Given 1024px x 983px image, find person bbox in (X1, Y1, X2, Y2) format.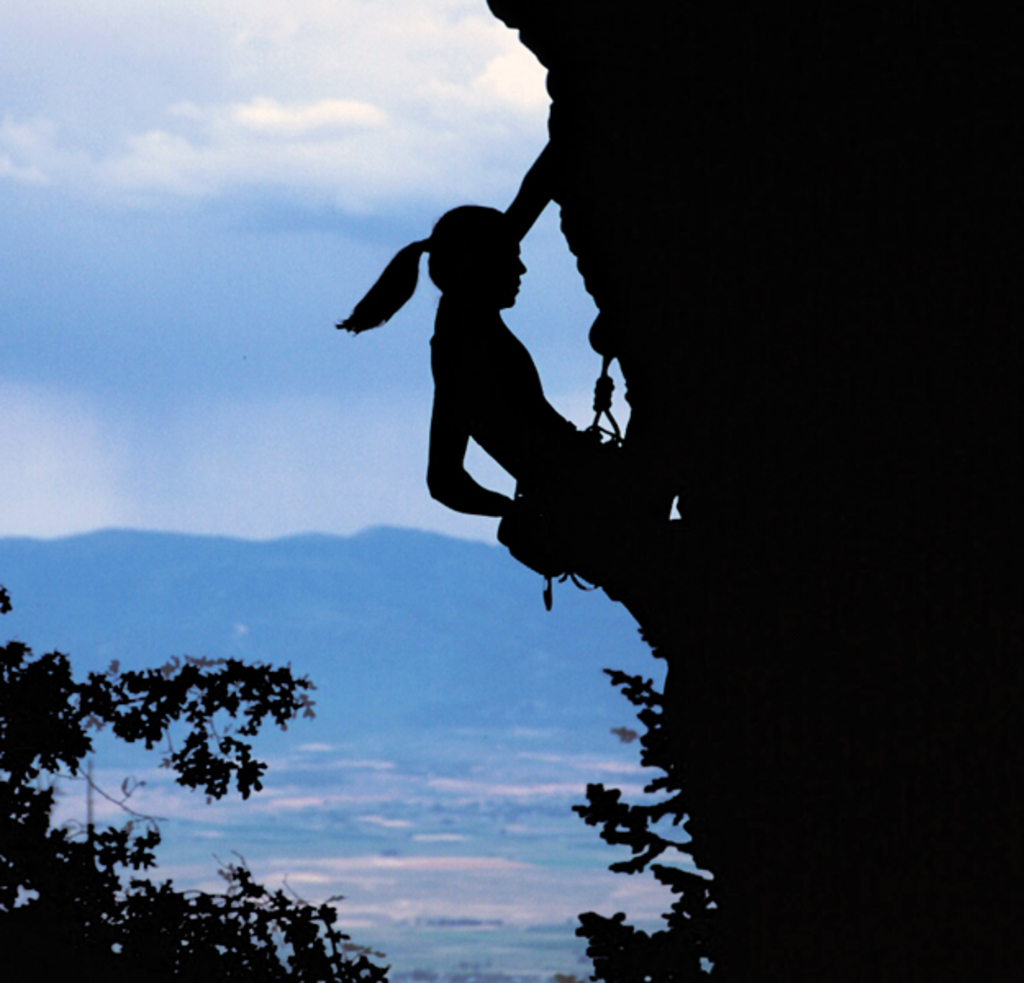
(339, 139, 688, 639).
